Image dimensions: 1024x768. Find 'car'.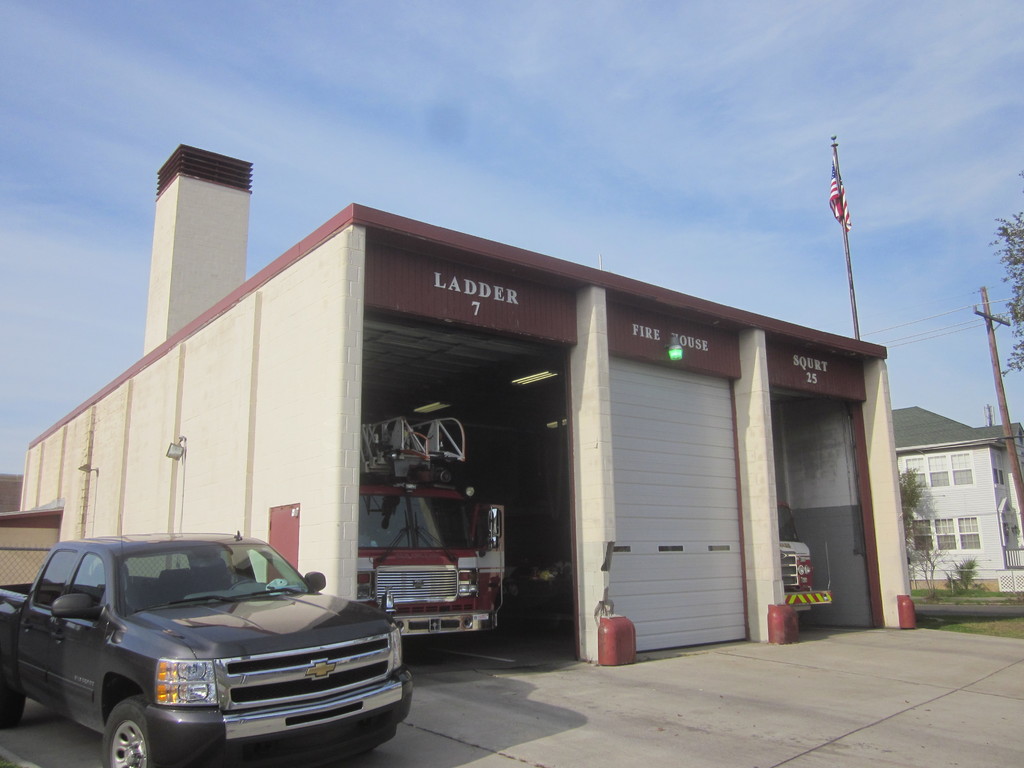
Rect(0, 532, 412, 767).
